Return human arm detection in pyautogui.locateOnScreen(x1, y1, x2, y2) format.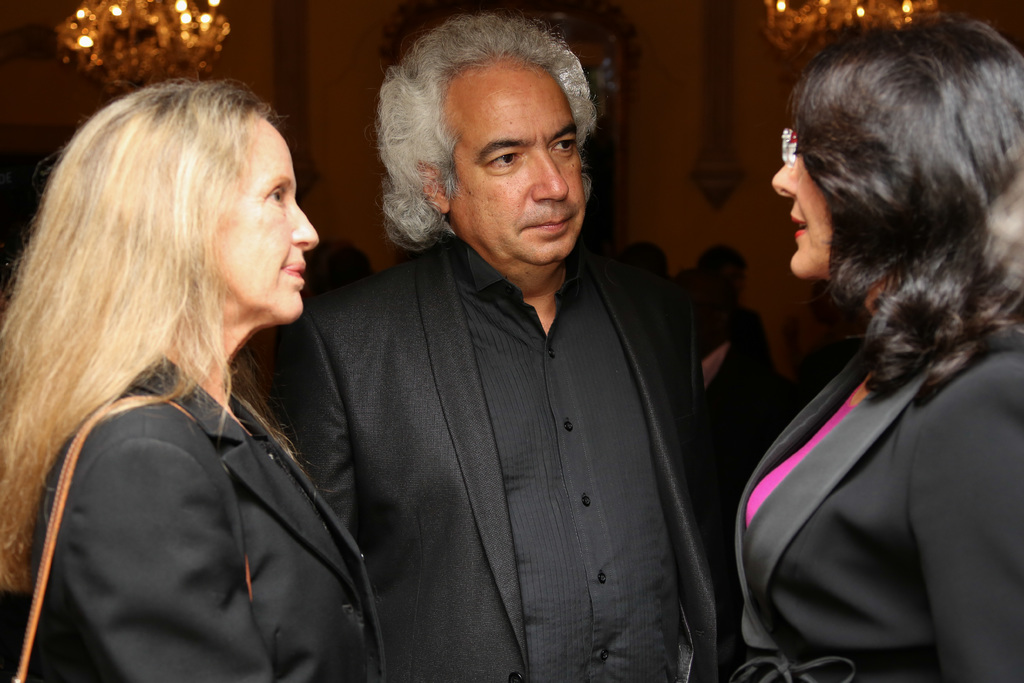
pyautogui.locateOnScreen(289, 289, 362, 549).
